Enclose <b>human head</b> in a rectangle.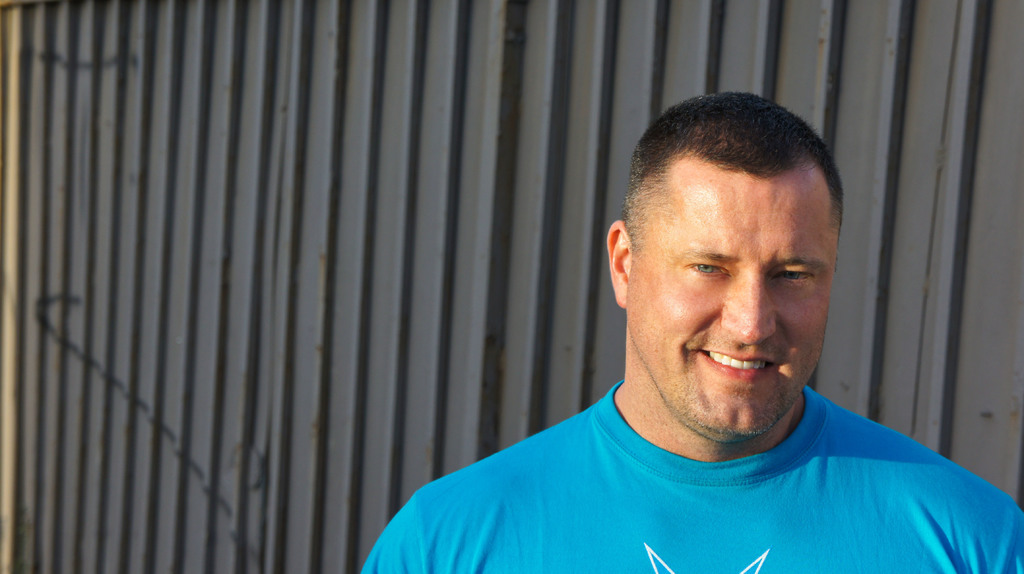
left=608, top=76, right=854, bottom=436.
